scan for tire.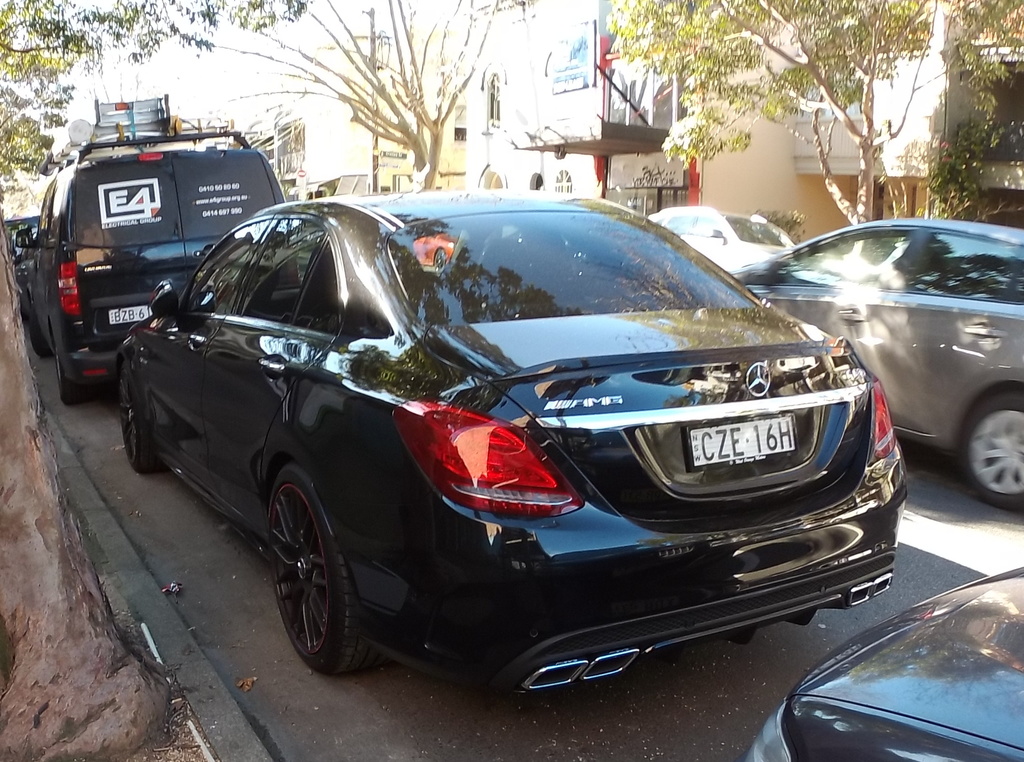
Scan result: {"x1": 956, "y1": 391, "x2": 1023, "y2": 512}.
